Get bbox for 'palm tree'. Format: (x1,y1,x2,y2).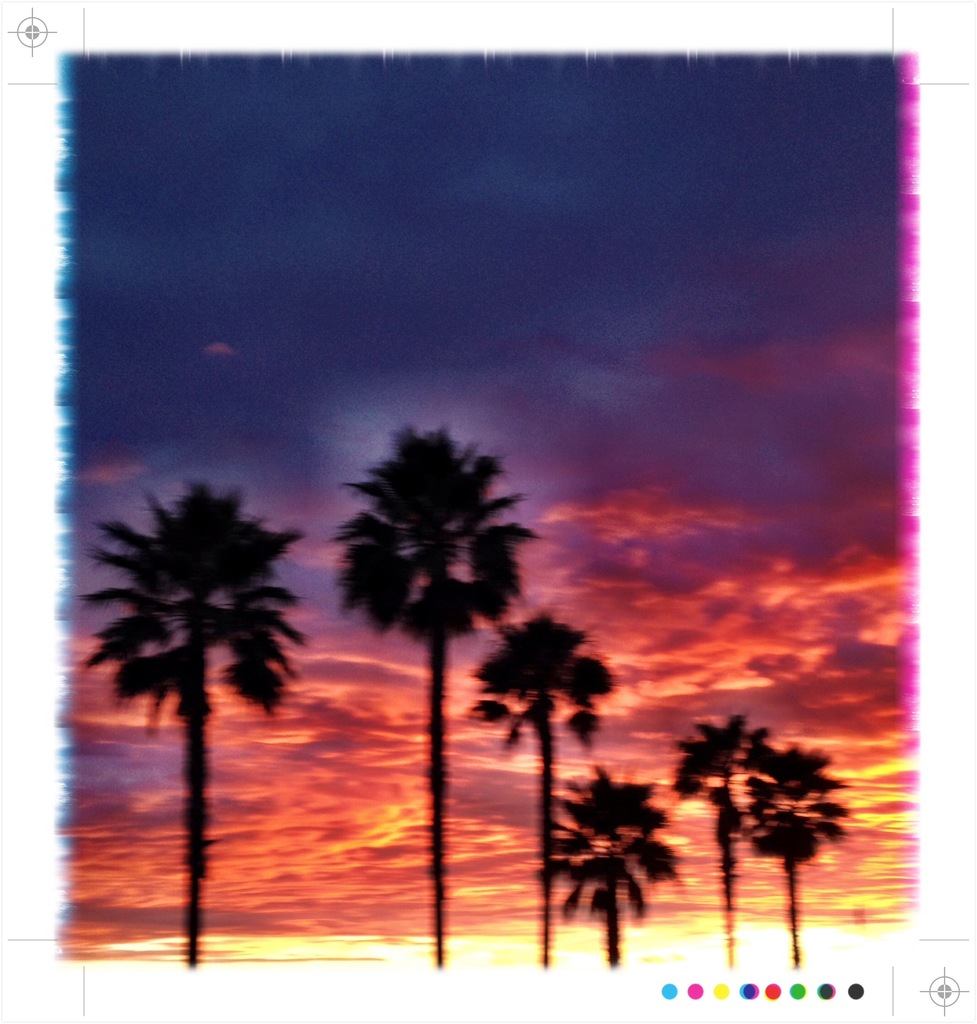
(78,471,320,961).
